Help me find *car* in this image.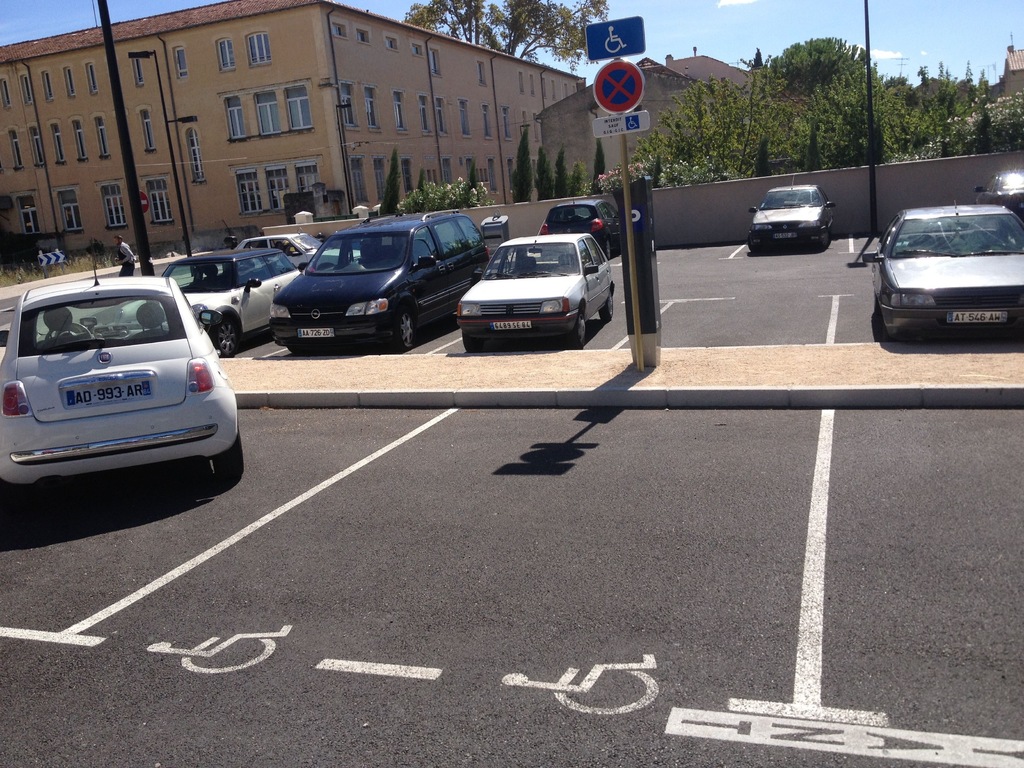
Found it: <box>237,221,360,269</box>.
